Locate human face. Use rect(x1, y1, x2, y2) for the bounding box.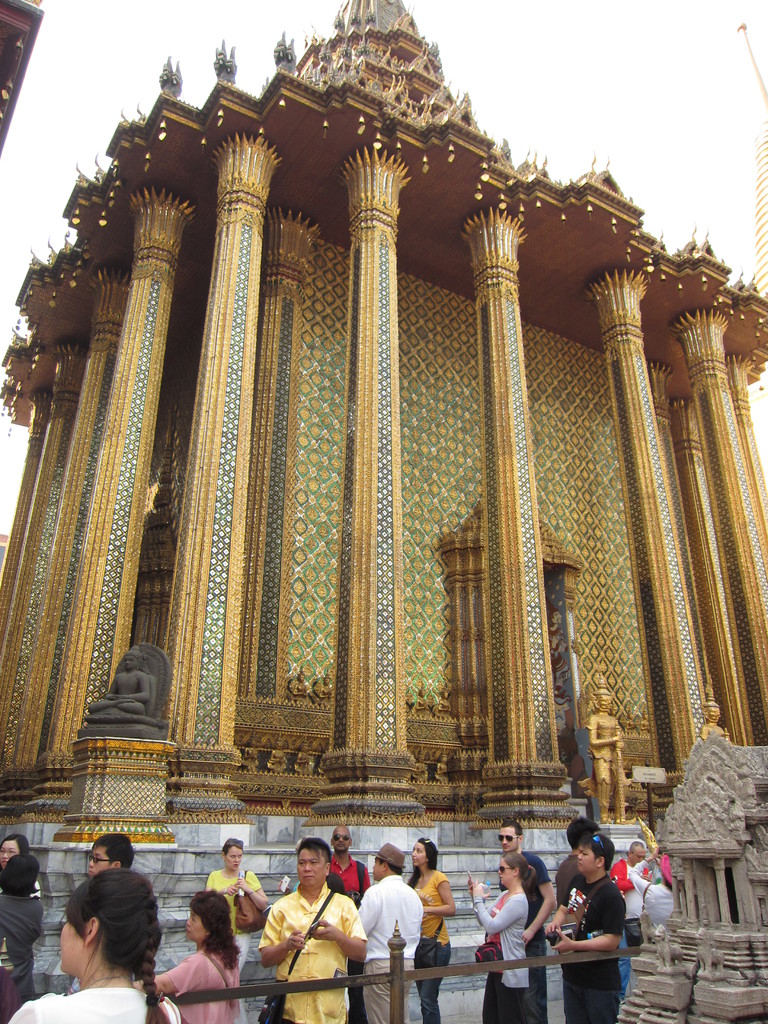
rect(501, 822, 522, 853).
